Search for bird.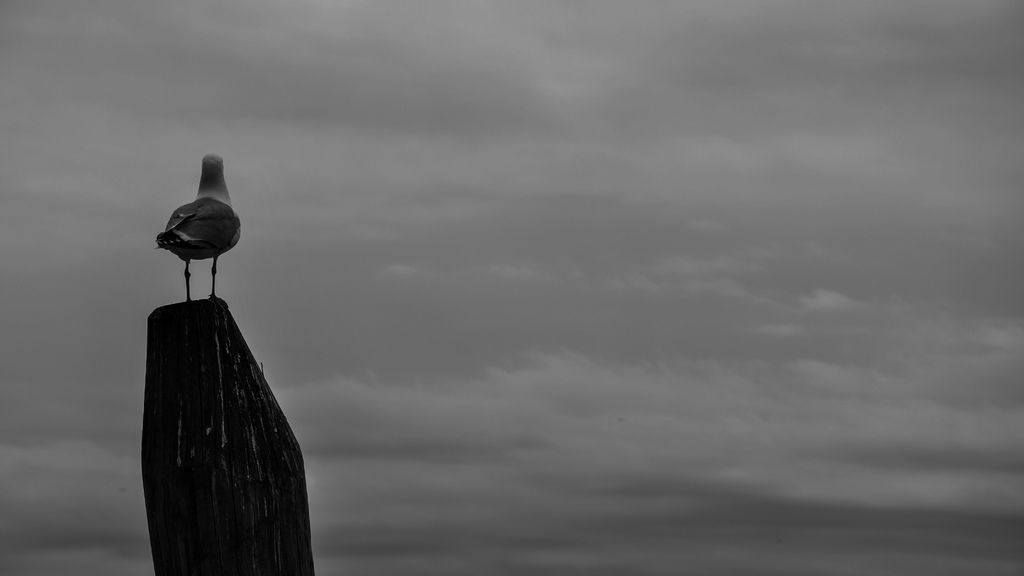
Found at (145, 161, 239, 296).
